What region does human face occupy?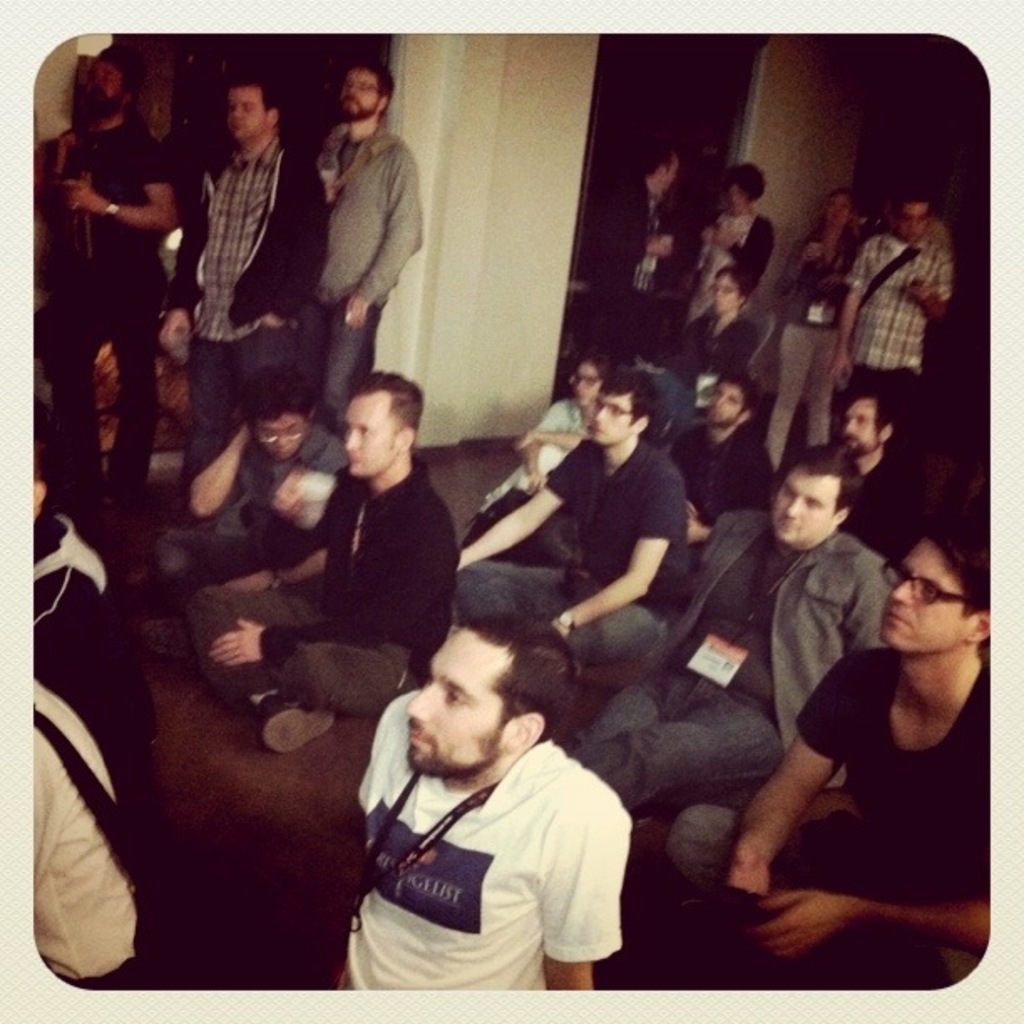
left=407, top=624, right=504, bottom=775.
